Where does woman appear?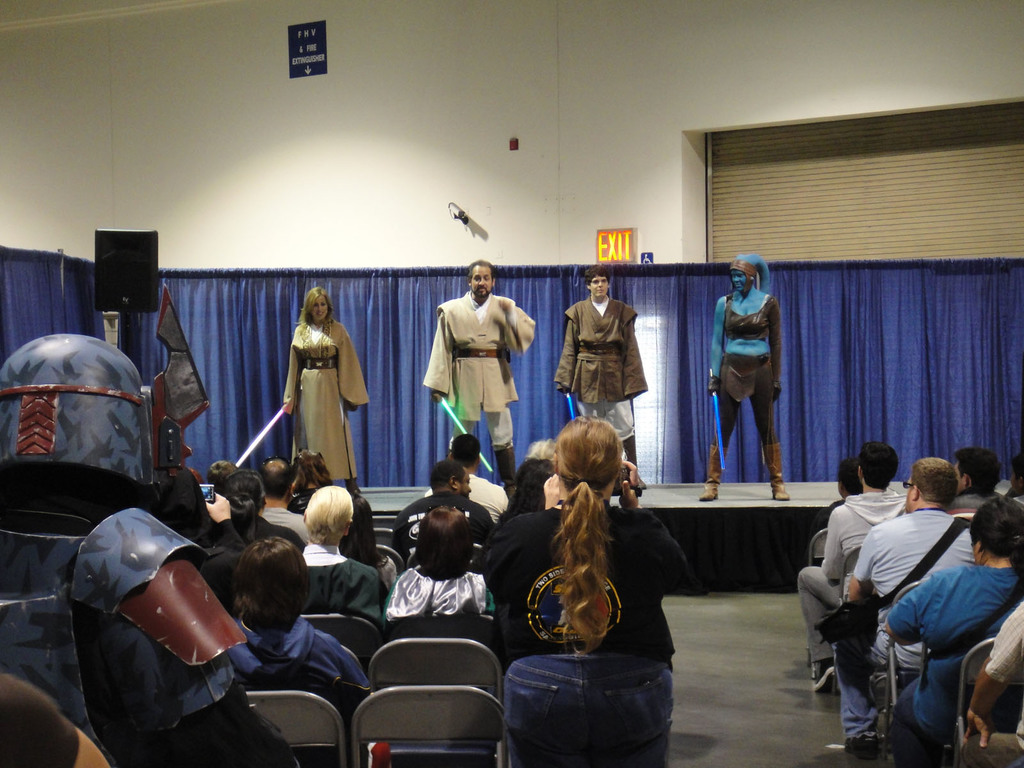
Appears at <bbox>888, 495, 1023, 767</bbox>.
